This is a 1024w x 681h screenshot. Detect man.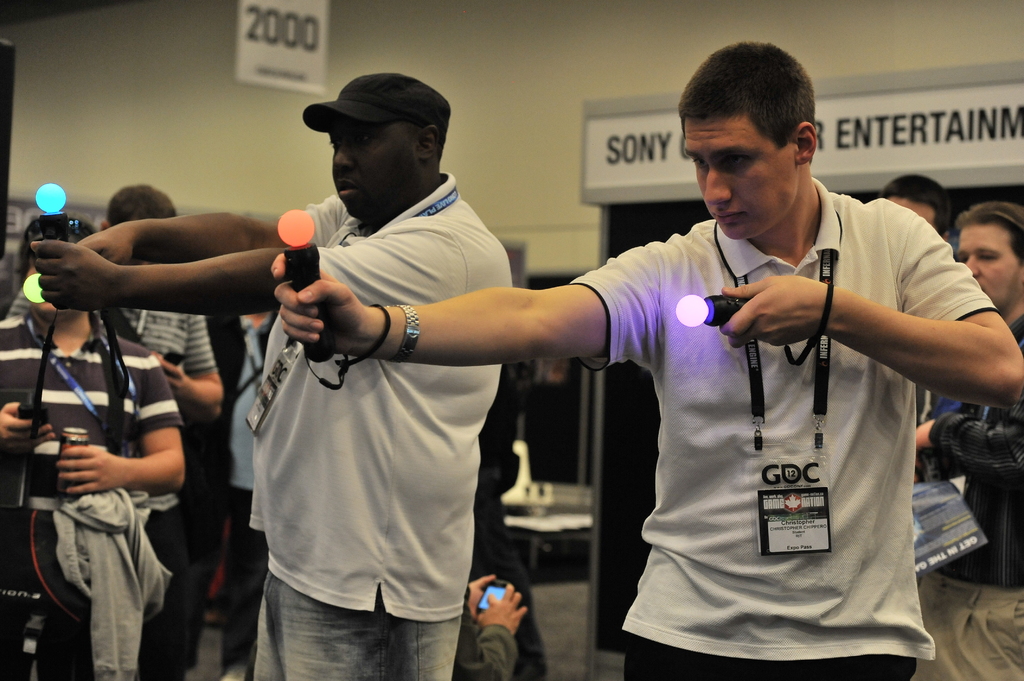
(902,204,1023,680).
